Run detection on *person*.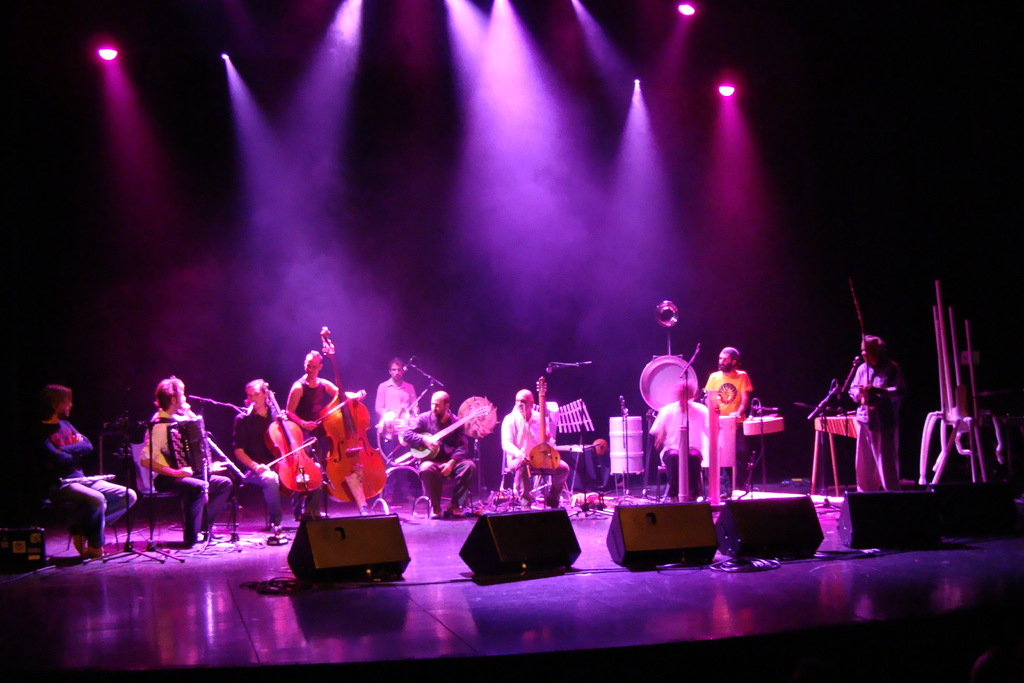
Result: locate(654, 390, 710, 500).
